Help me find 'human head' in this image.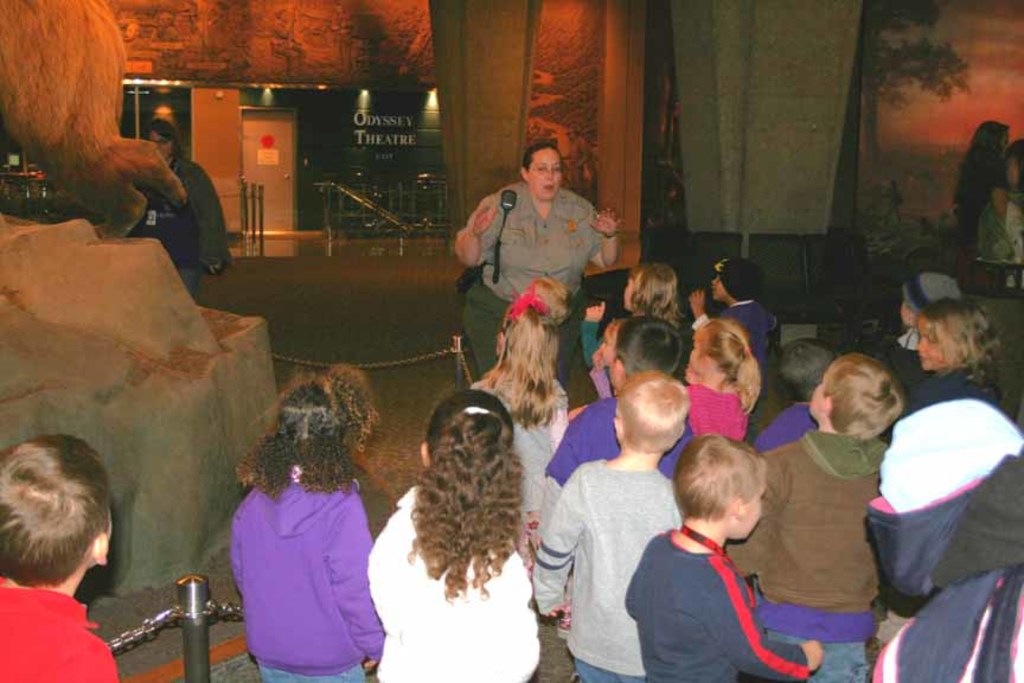
Found it: pyautogui.locateOnScreen(520, 143, 562, 202).
